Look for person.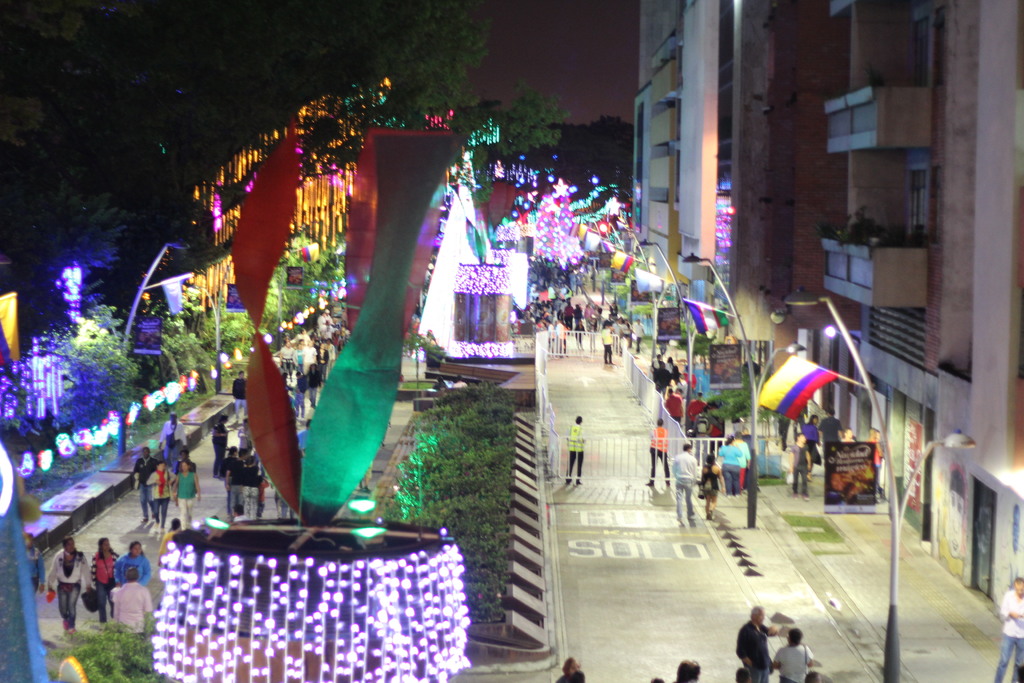
Found: <box>231,370,255,425</box>.
